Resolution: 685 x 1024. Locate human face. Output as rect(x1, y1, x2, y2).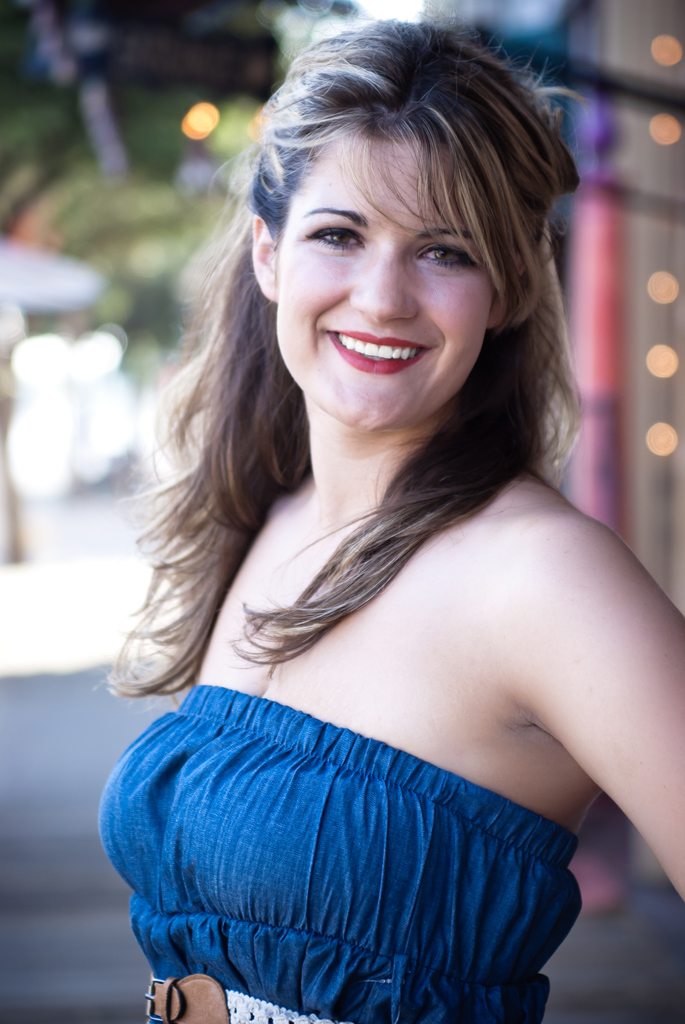
rect(276, 136, 493, 435).
